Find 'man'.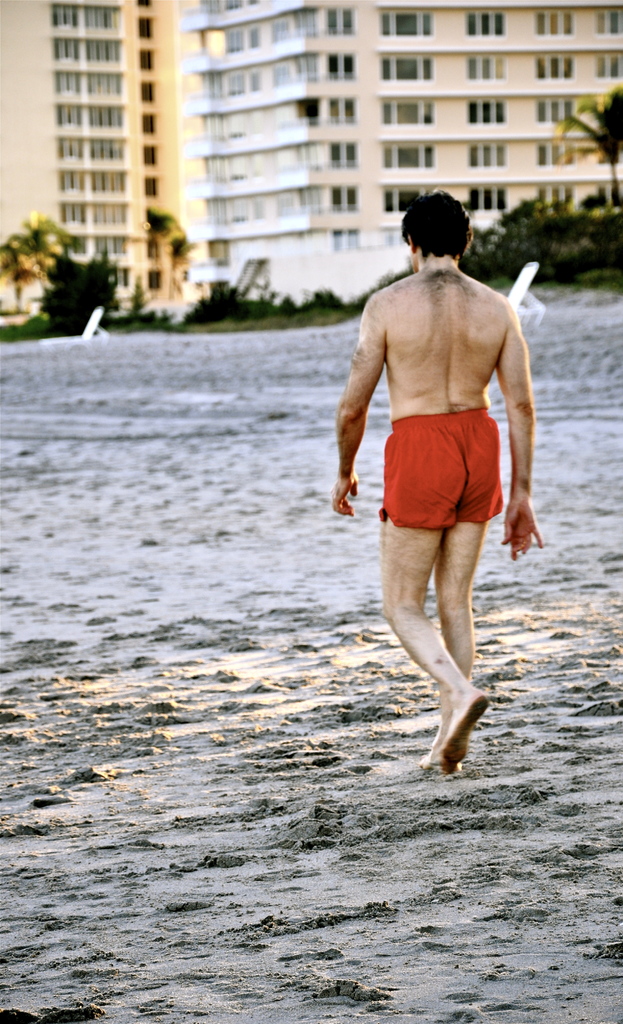
x1=327 y1=186 x2=556 y2=782.
